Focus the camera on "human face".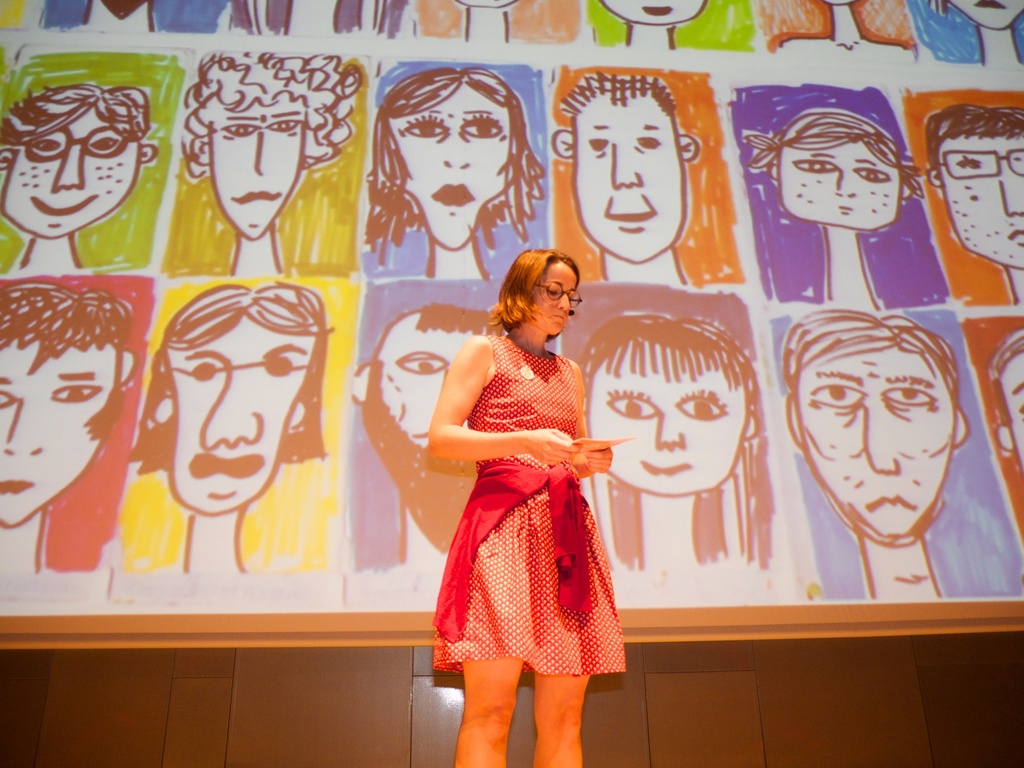
Focus region: left=949, top=0, right=1023, bottom=29.
